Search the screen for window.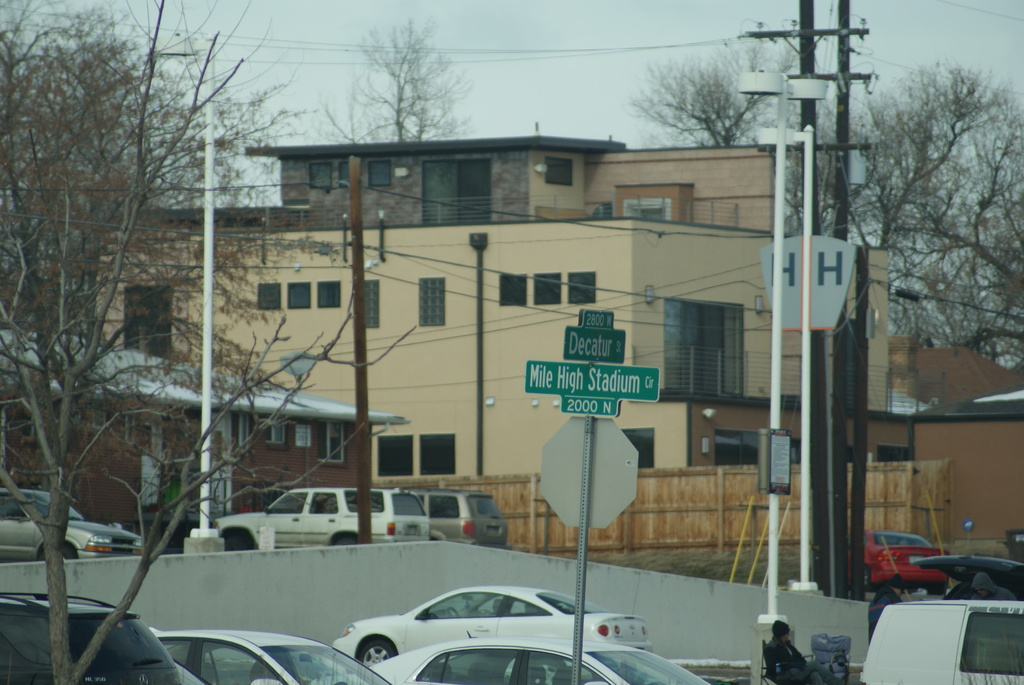
Found at 198 639 284 684.
